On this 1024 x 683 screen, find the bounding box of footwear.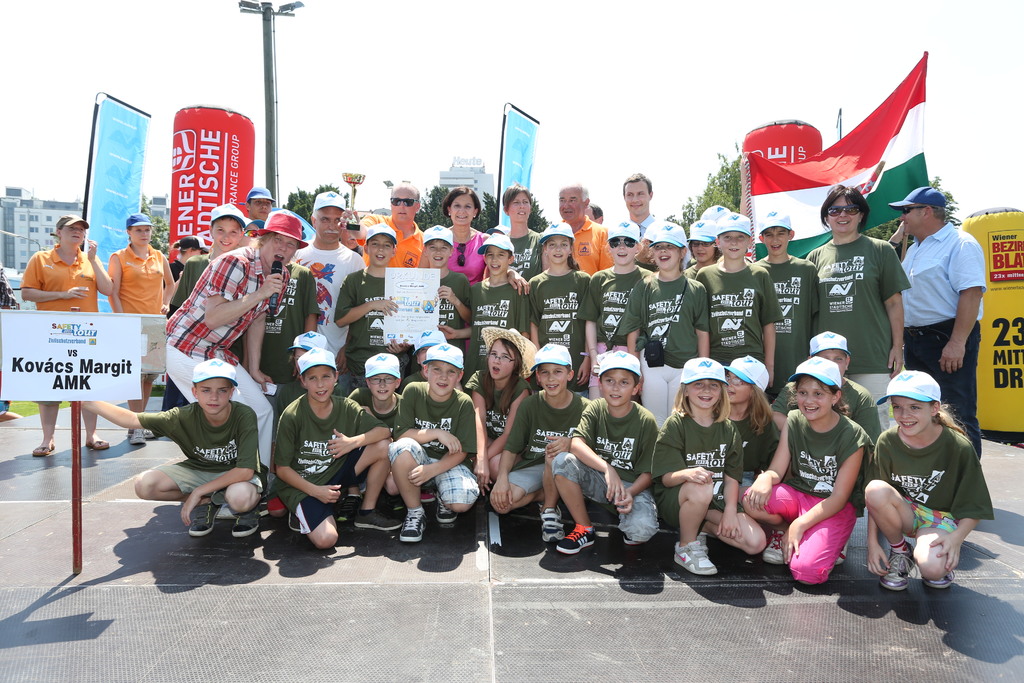
Bounding box: 879,541,917,591.
